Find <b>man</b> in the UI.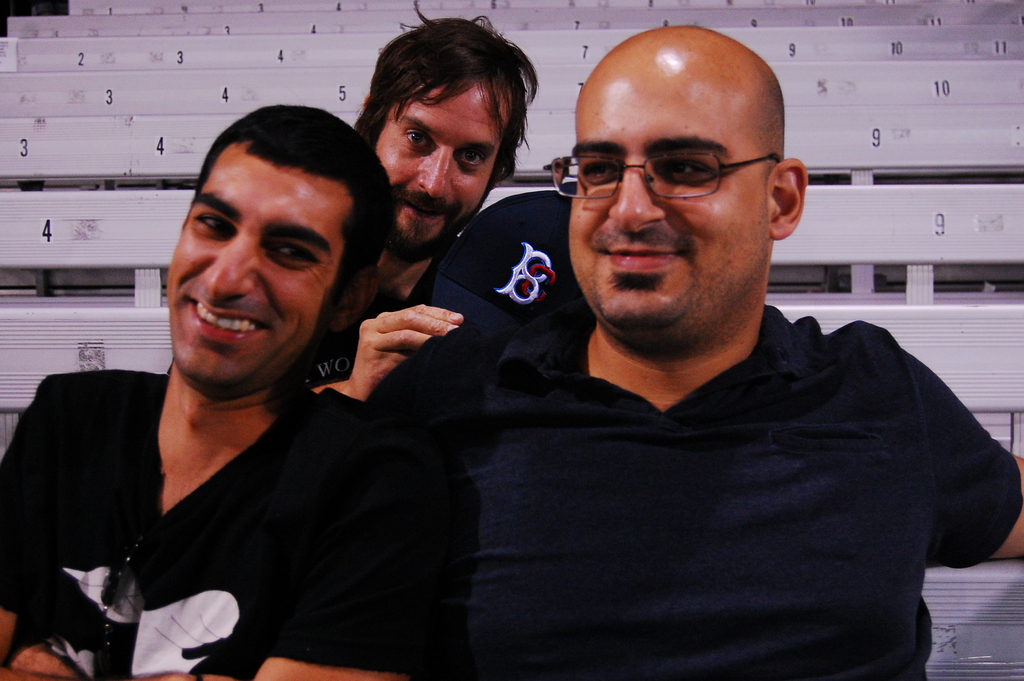
UI element at detection(0, 103, 394, 680).
